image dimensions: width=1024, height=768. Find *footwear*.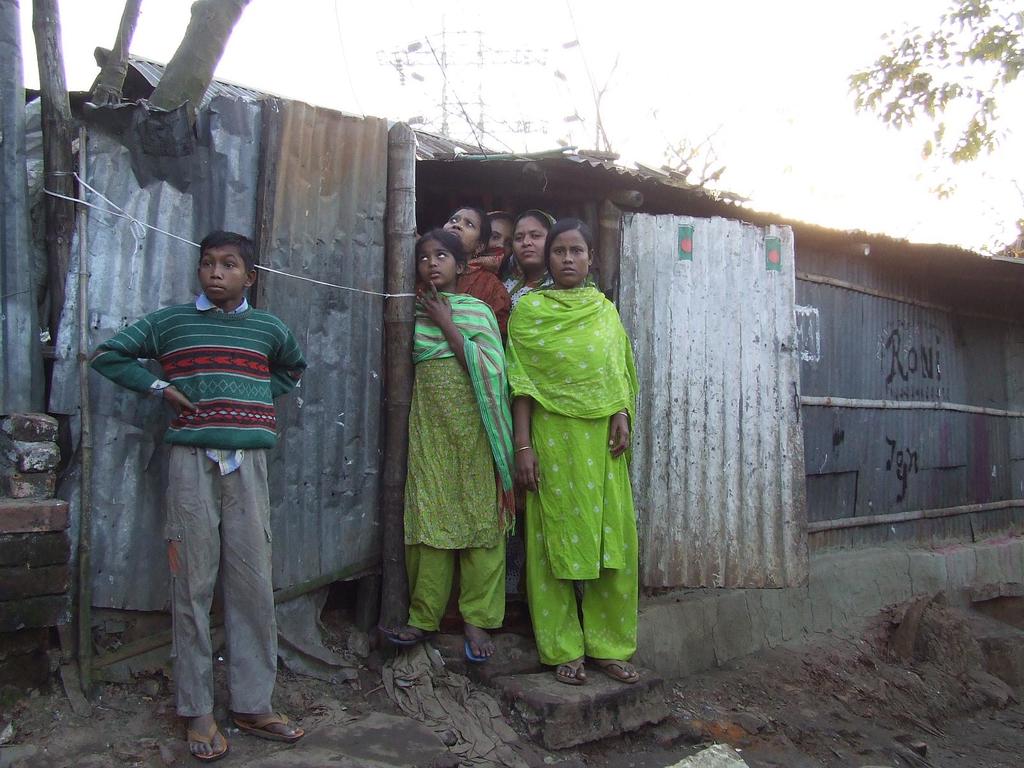
bbox=[227, 710, 305, 740].
